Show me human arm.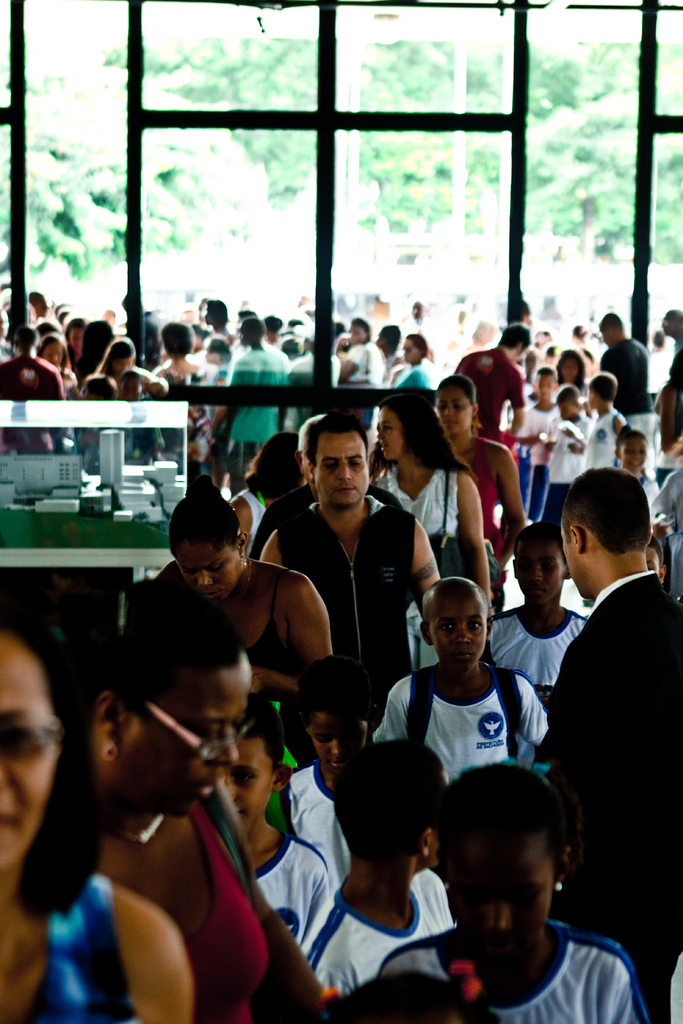
human arm is here: x1=374 y1=674 x2=411 y2=735.
